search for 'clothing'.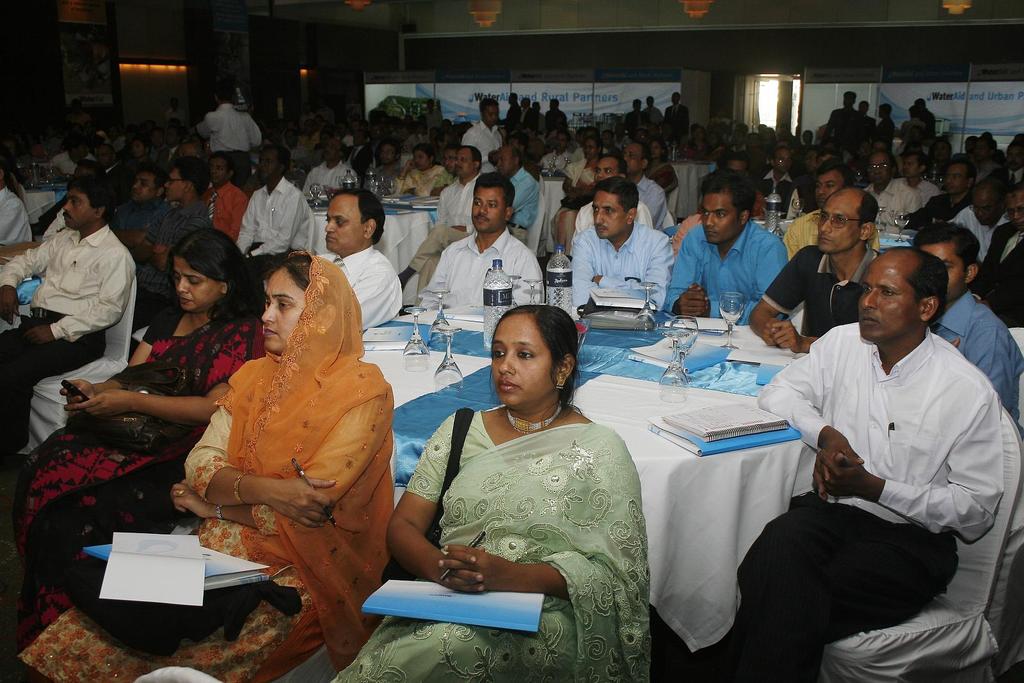
Found at (458, 126, 505, 169).
